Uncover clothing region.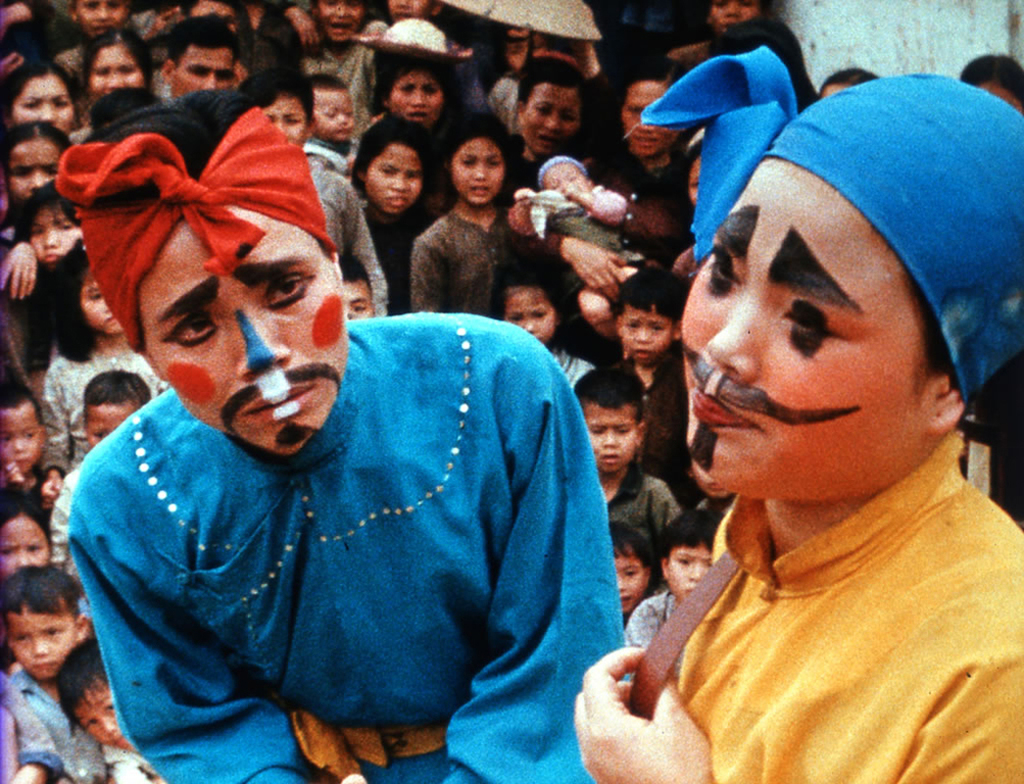
Uncovered: <box>679,435,1023,783</box>.
